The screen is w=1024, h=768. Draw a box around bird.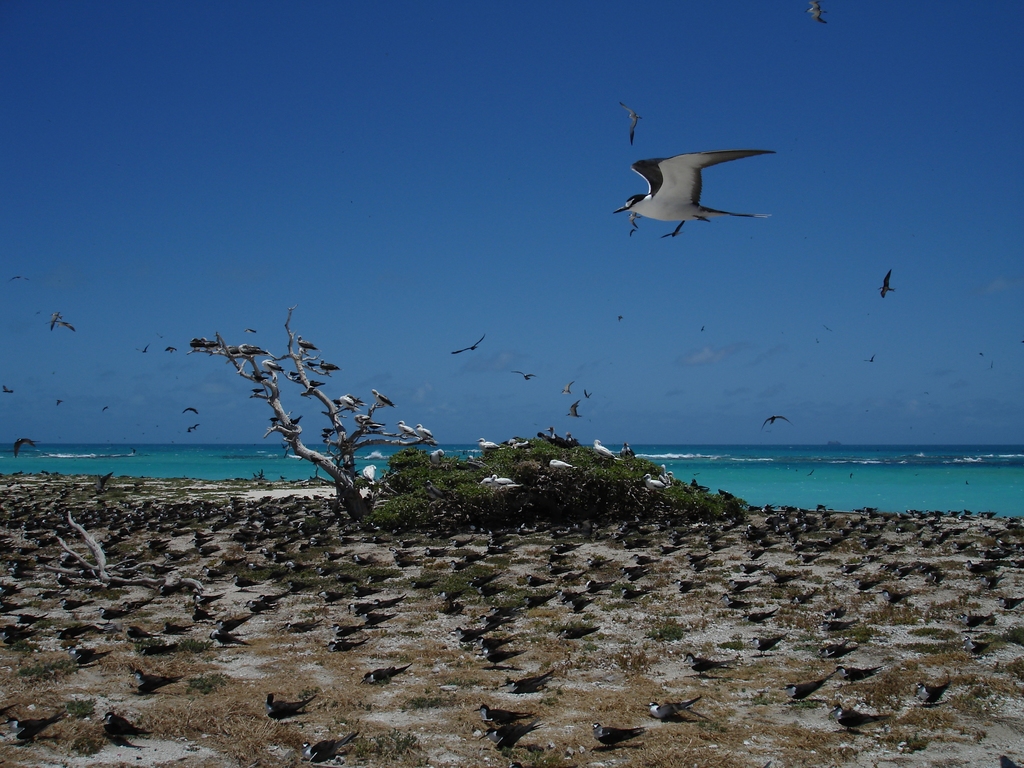
[left=976, top=522, right=988, bottom=530].
